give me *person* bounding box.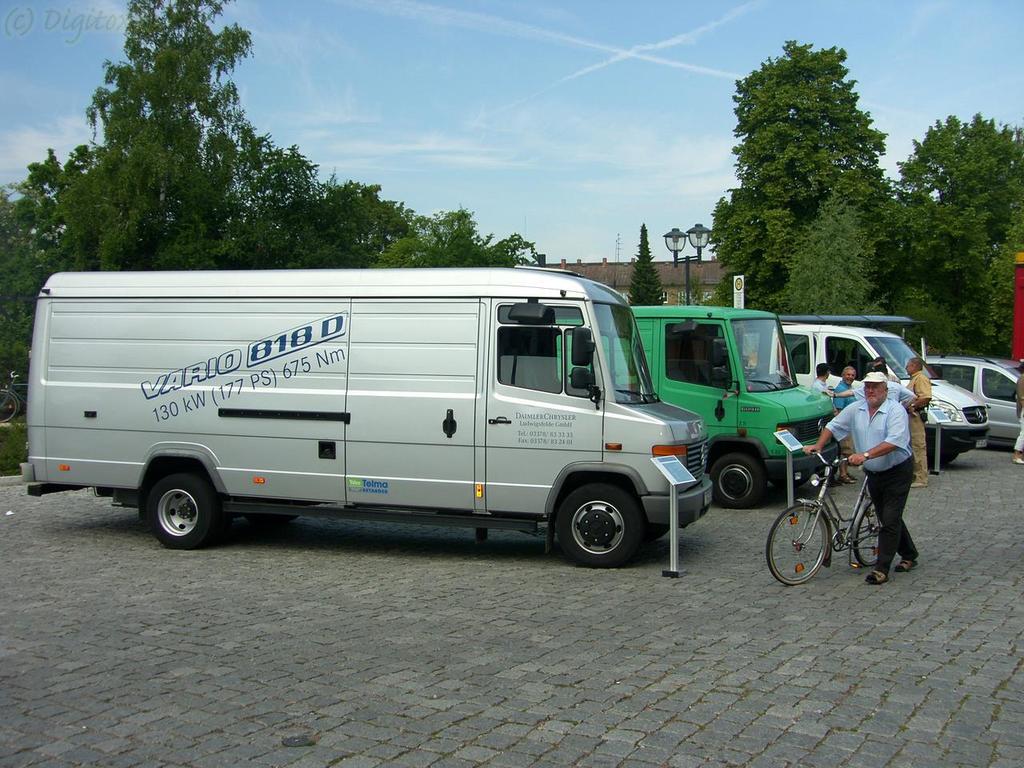
(left=899, top=353, right=934, bottom=490).
